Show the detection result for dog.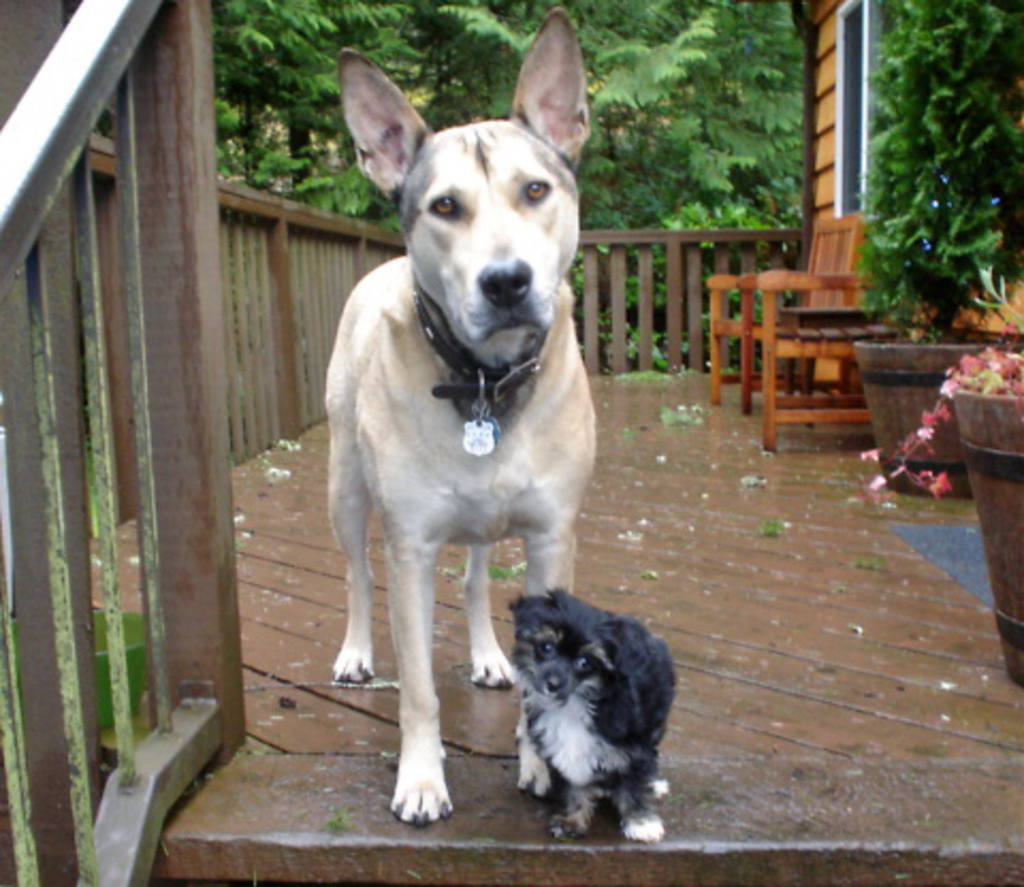
329/4/599/825.
